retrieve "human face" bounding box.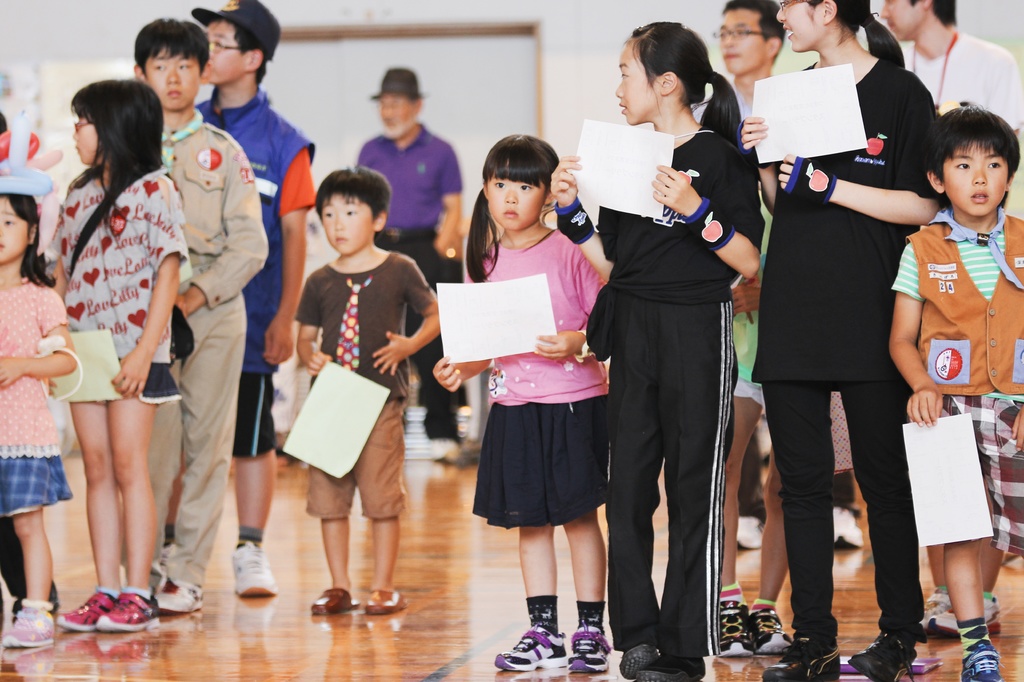
Bounding box: <bbox>720, 10, 767, 73</bbox>.
